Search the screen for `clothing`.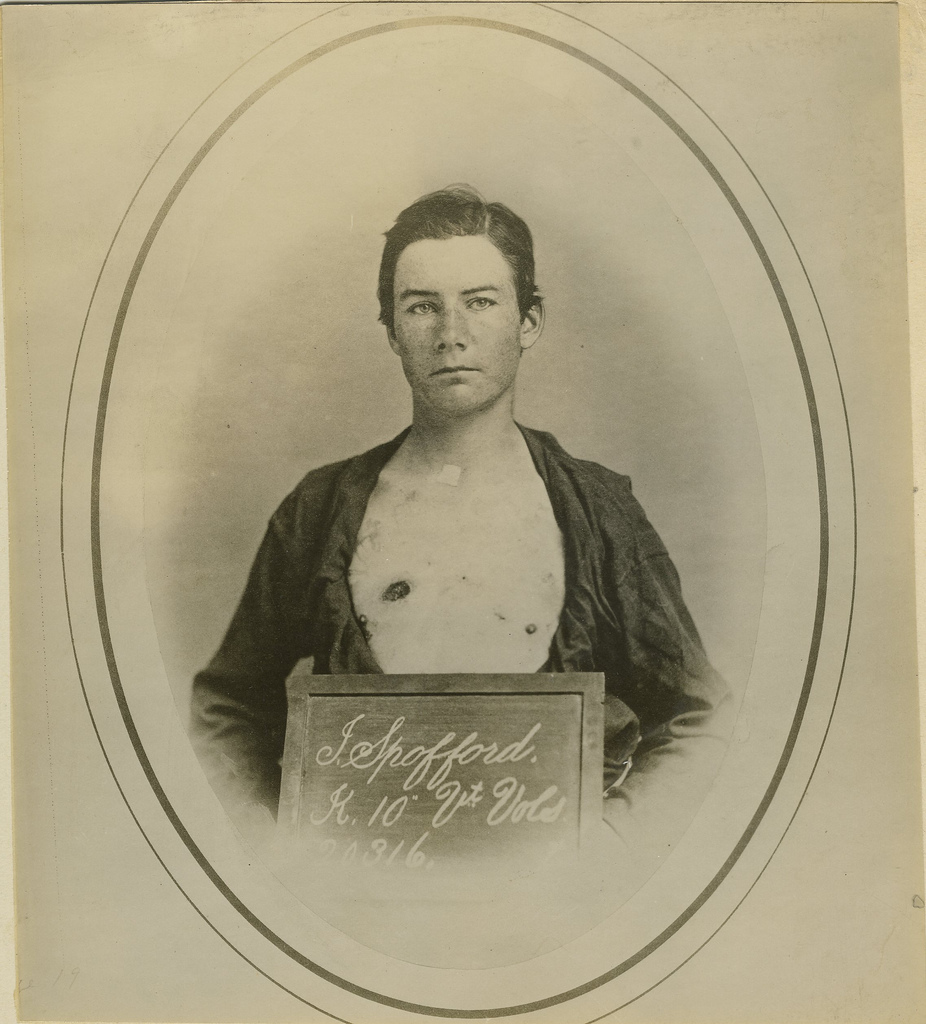
Found at (left=204, top=362, right=708, bottom=834).
